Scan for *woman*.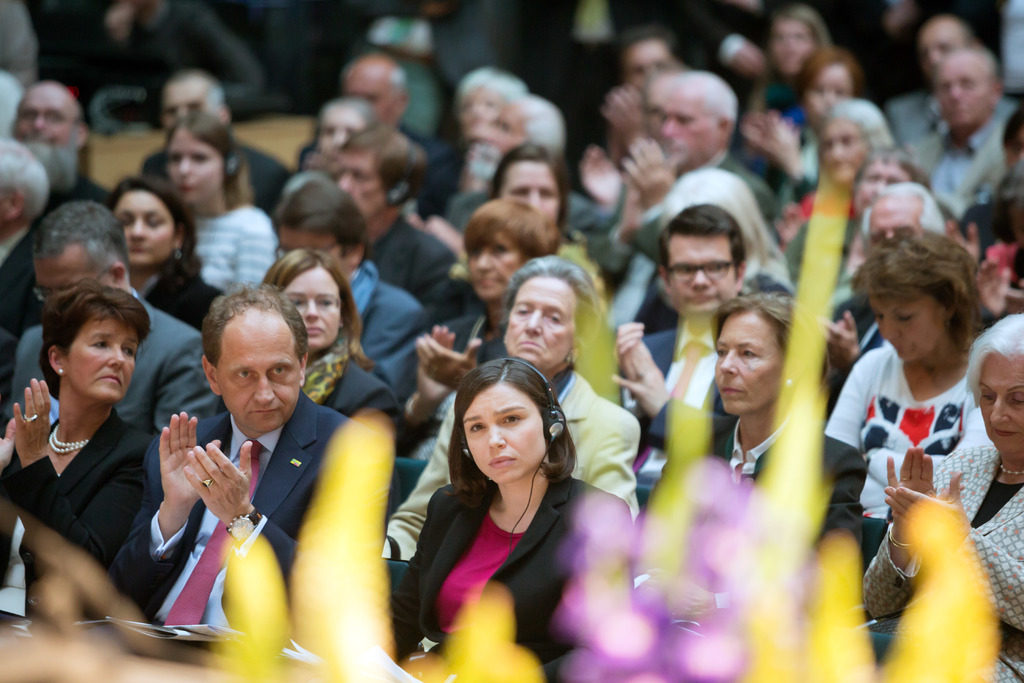
Scan result: bbox=(774, 99, 897, 256).
